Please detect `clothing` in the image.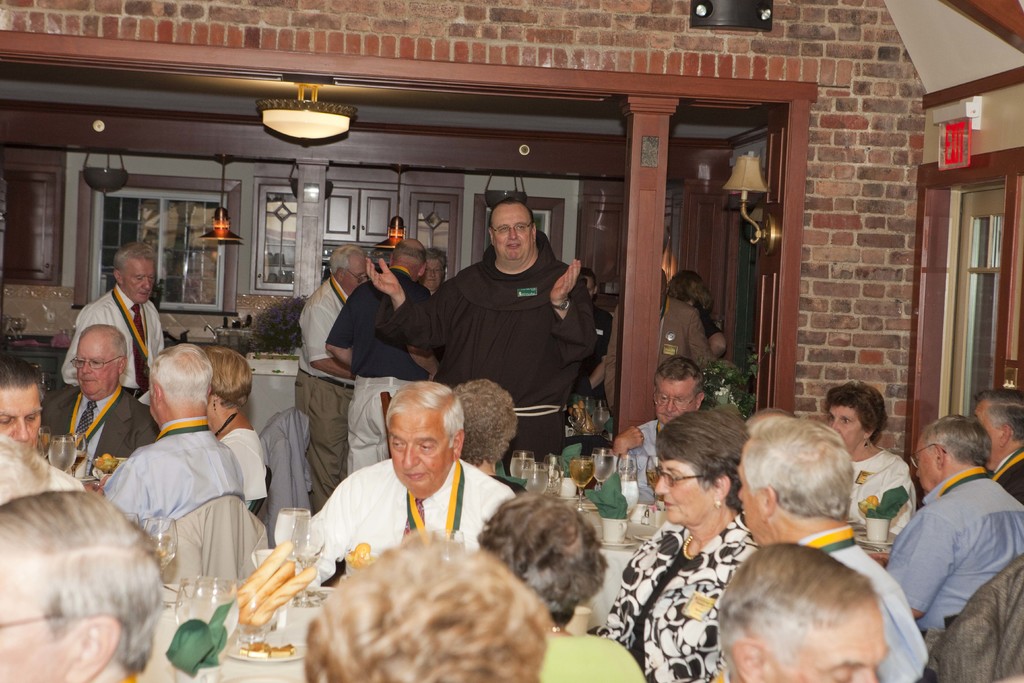
[left=622, top=413, right=659, bottom=509].
